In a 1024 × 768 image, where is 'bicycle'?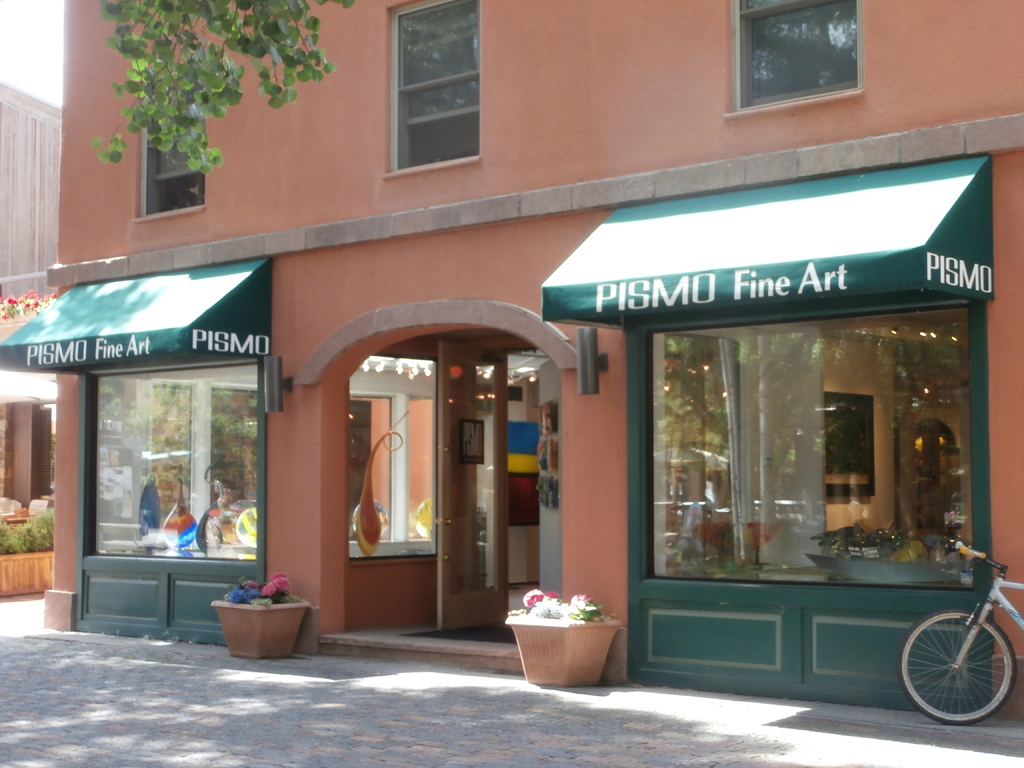
896/504/1023/721.
